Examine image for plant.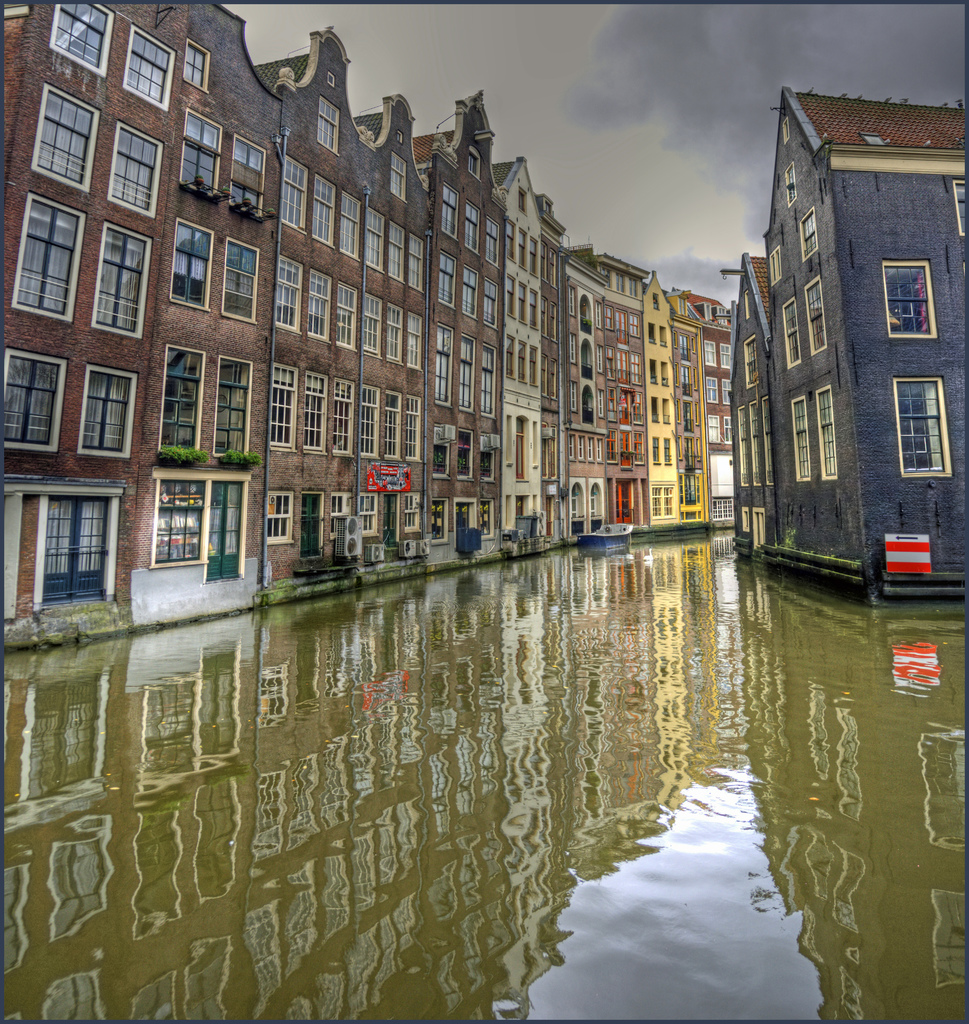
Examination result: box=[214, 449, 261, 467].
